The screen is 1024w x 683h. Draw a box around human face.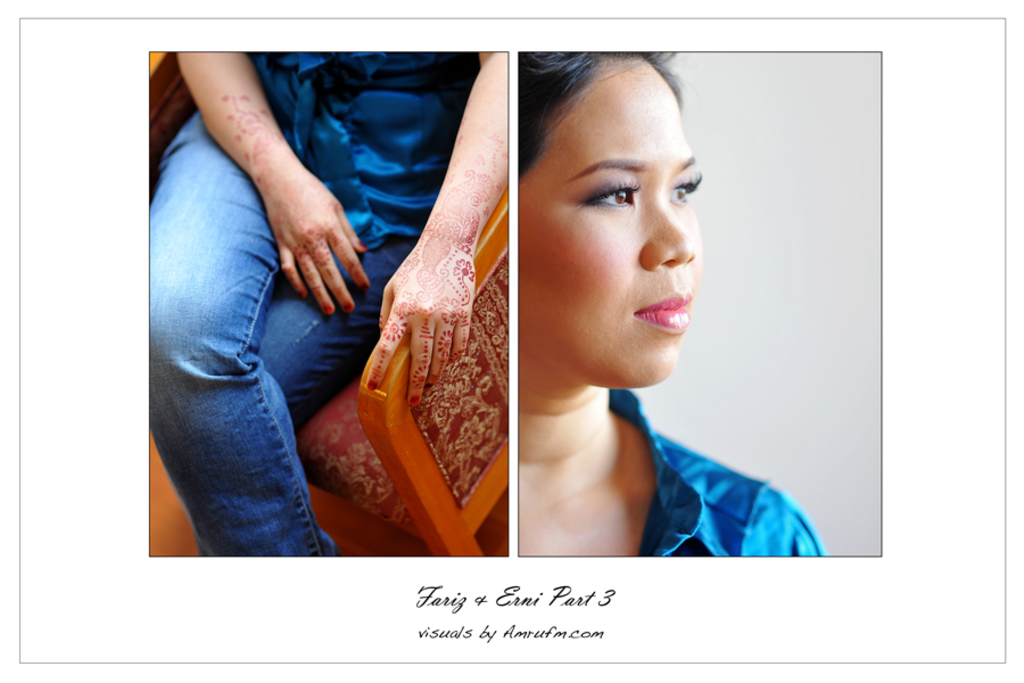
BBox(517, 59, 701, 393).
